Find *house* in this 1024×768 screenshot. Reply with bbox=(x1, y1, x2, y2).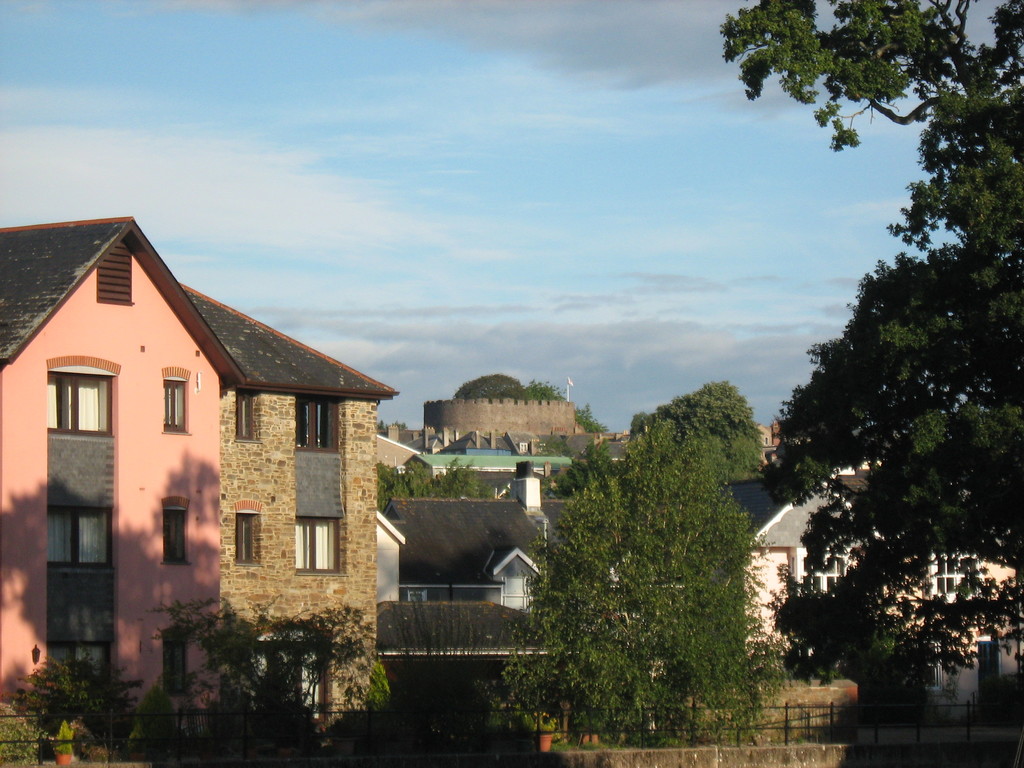
bbox=(588, 446, 637, 494).
